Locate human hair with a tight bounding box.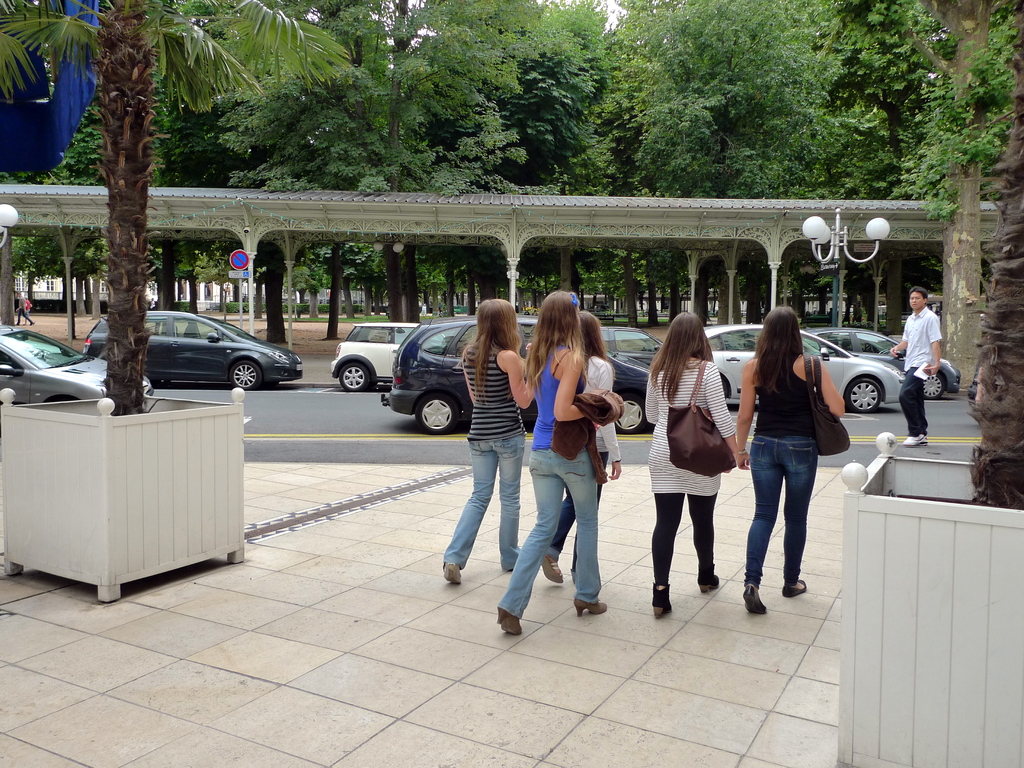
{"x1": 648, "y1": 311, "x2": 715, "y2": 406}.
